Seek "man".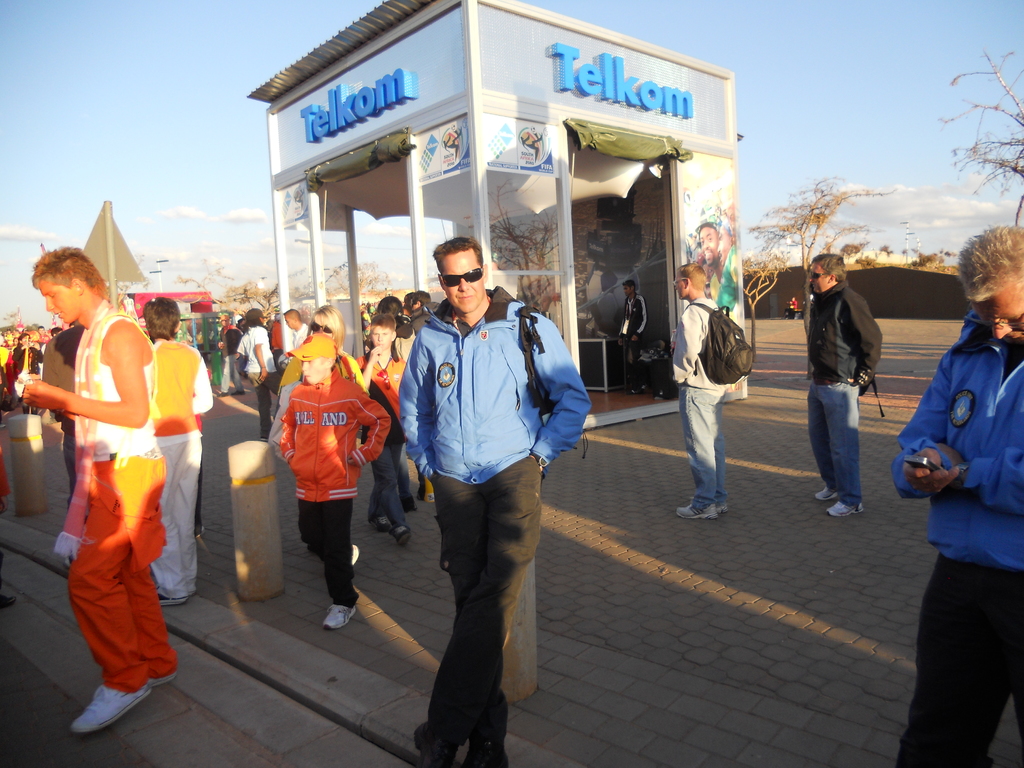
l=282, t=308, r=315, b=358.
